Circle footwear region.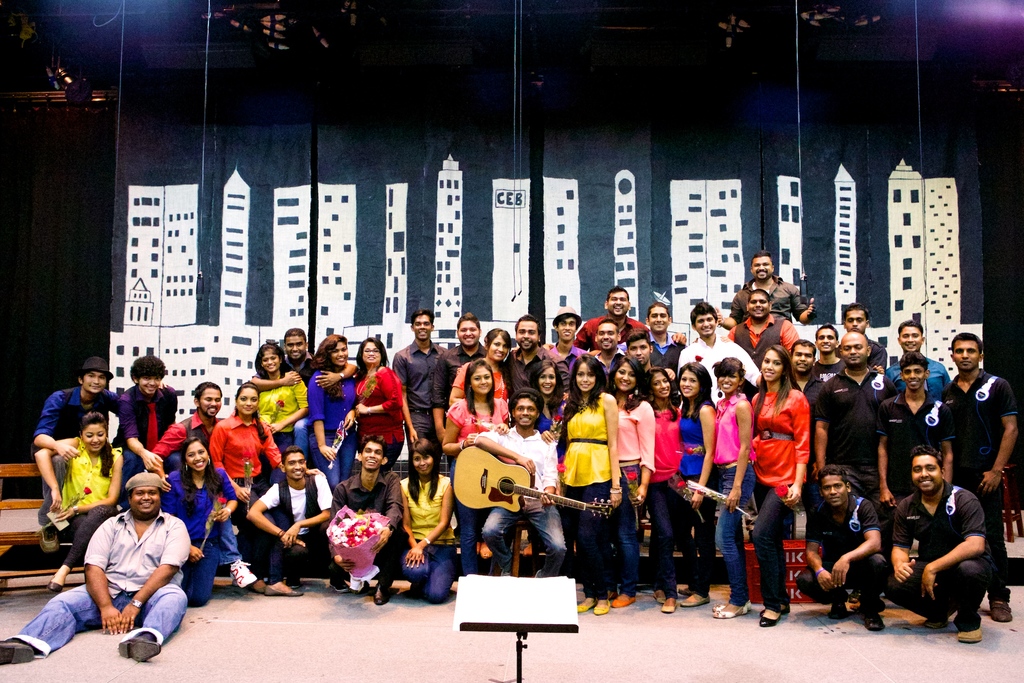
Region: bbox=(228, 559, 259, 589).
